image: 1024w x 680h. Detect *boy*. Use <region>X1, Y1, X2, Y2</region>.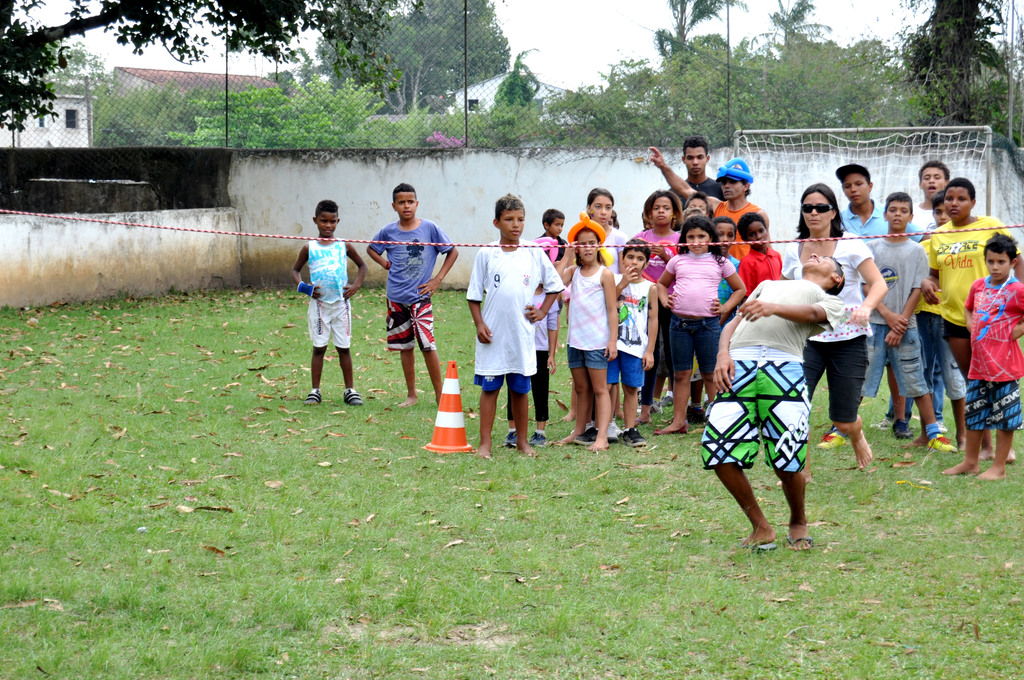
<region>739, 212, 781, 302</region>.
